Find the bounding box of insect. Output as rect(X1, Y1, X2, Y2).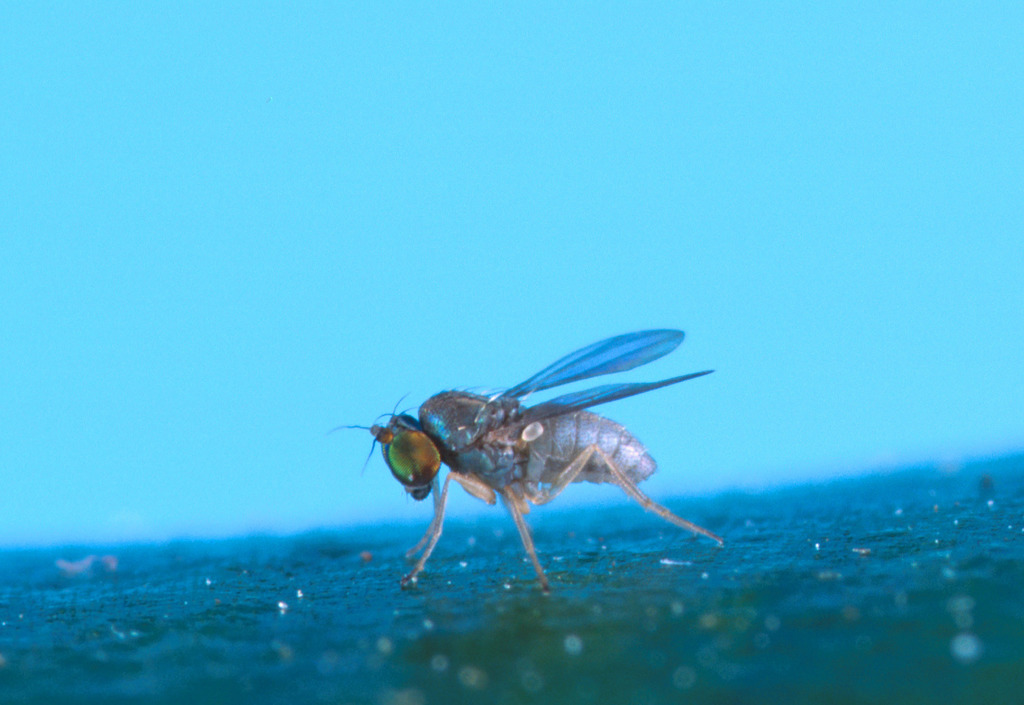
rect(323, 323, 722, 592).
